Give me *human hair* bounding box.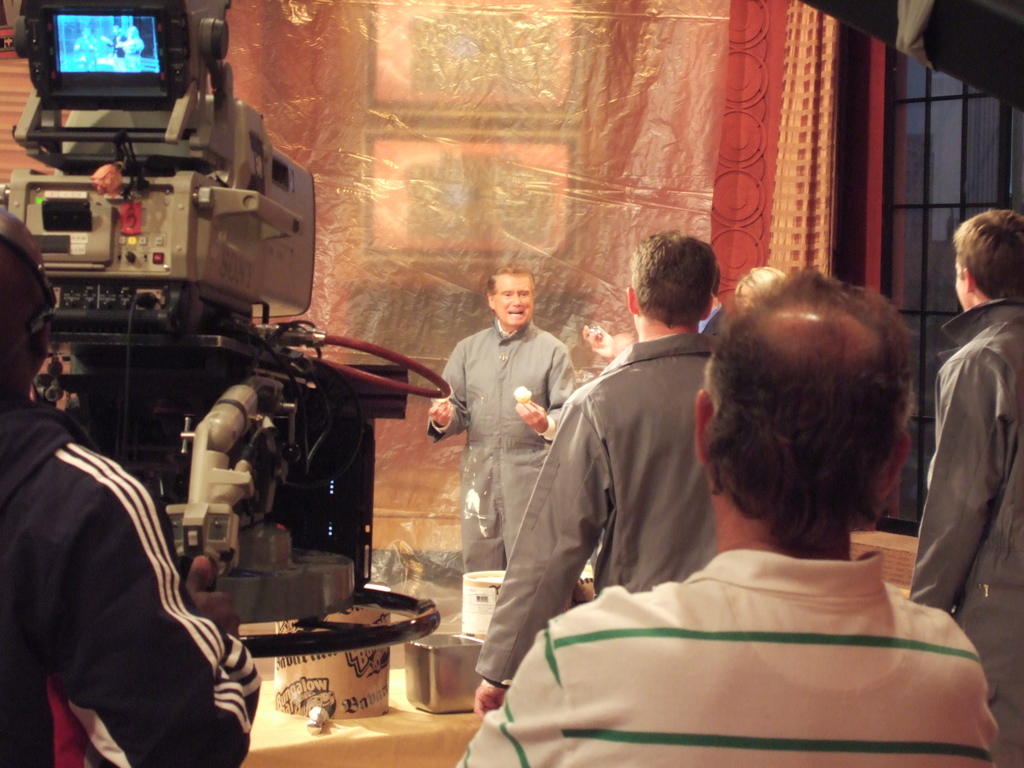
(x1=620, y1=234, x2=715, y2=332).
